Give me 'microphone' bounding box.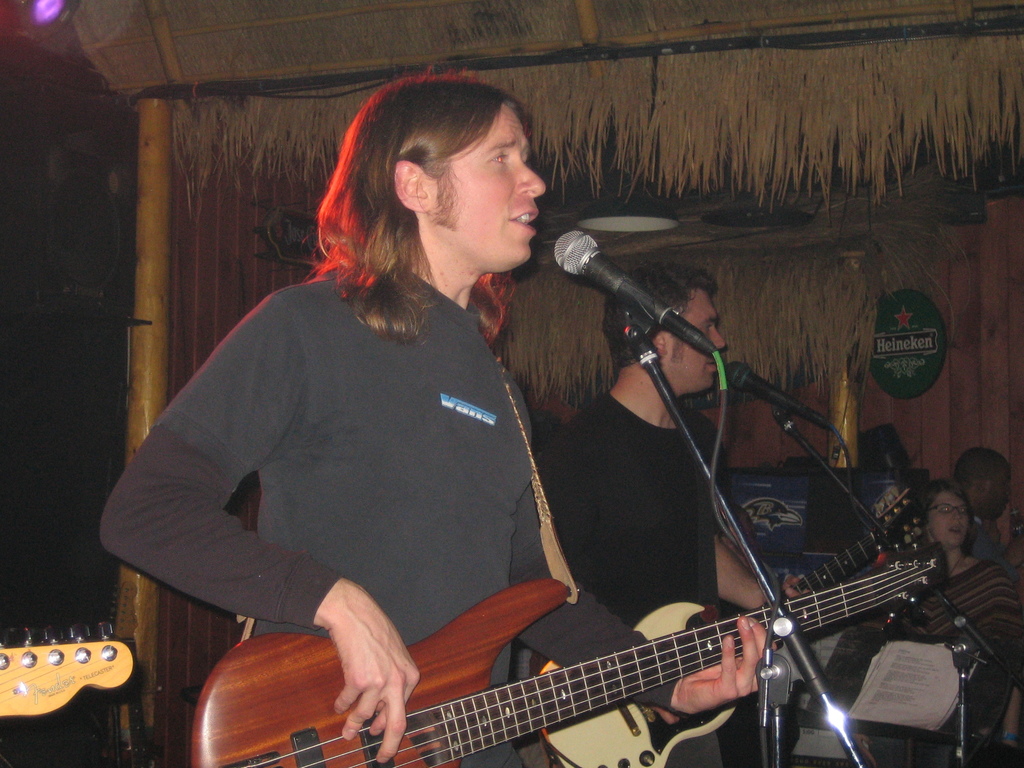
<bbox>726, 357, 836, 434</bbox>.
